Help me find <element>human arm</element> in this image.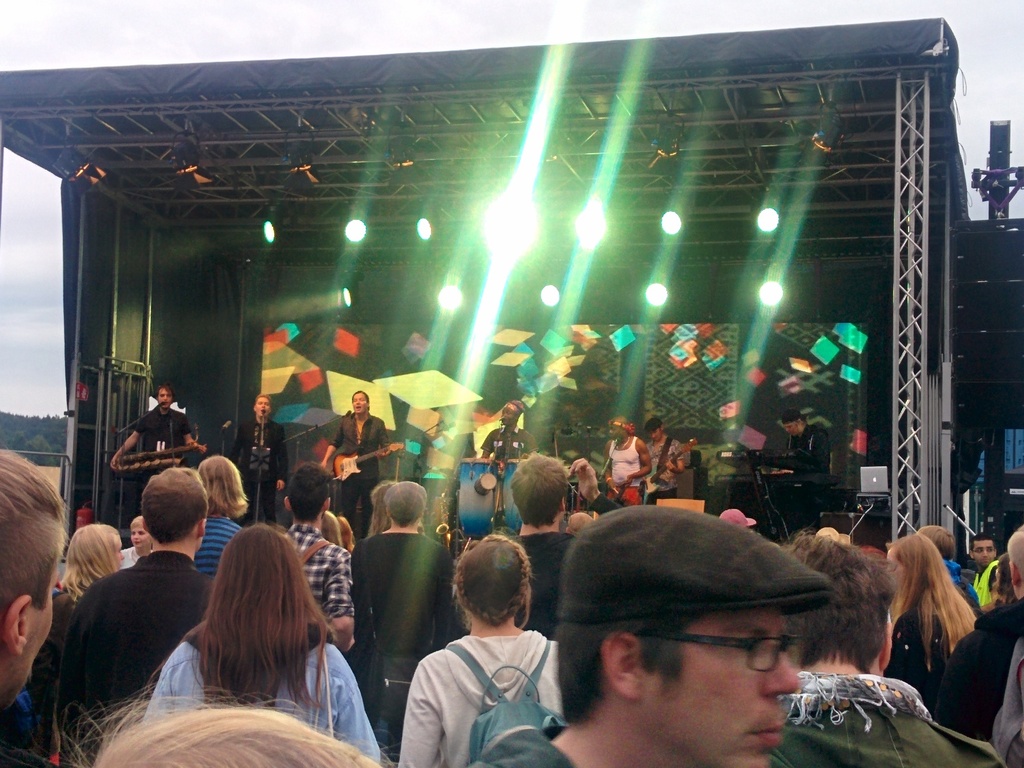
Found it: <bbox>106, 417, 148, 470</bbox>.
